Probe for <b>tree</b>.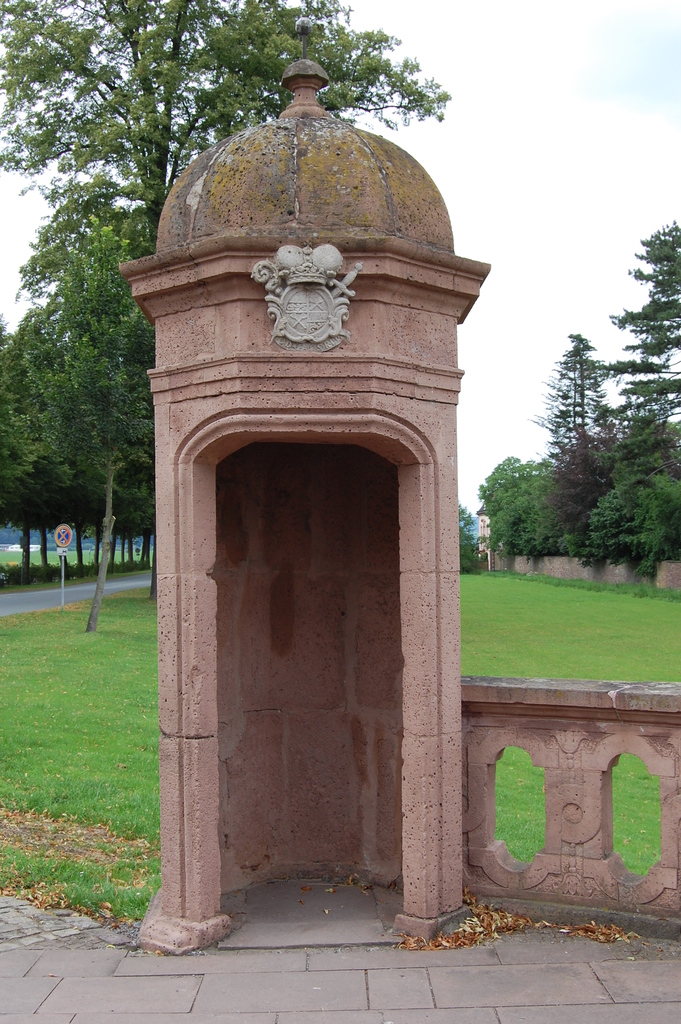
Probe result: locate(0, 191, 53, 578).
